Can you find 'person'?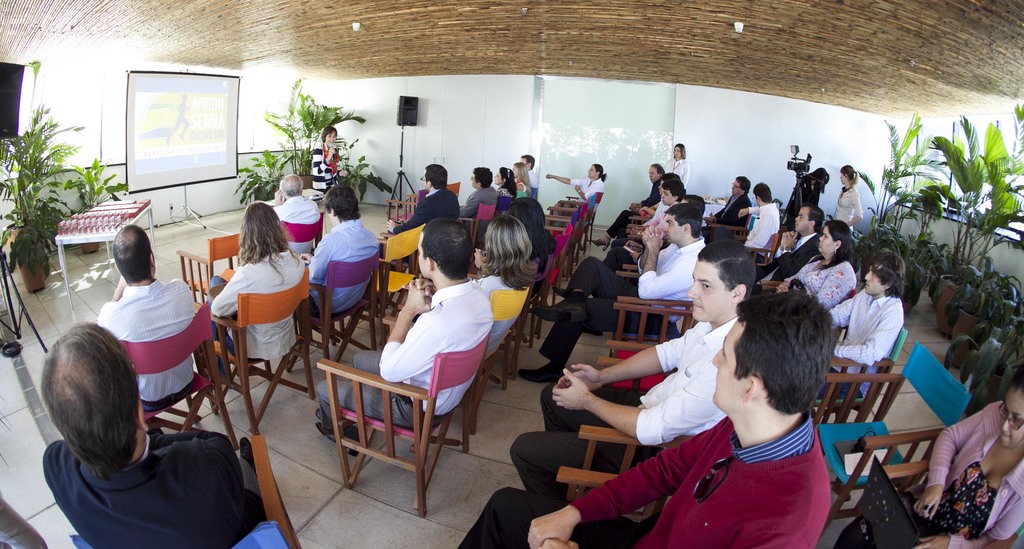
Yes, bounding box: select_region(305, 184, 381, 323).
